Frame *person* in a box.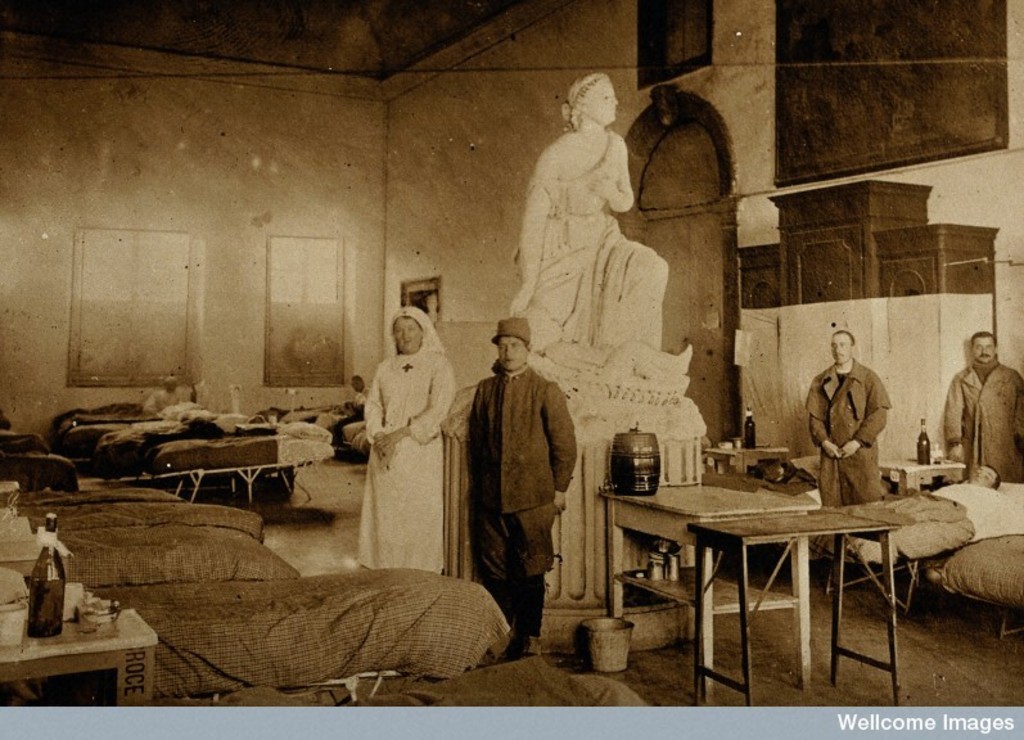
BBox(465, 316, 570, 662).
